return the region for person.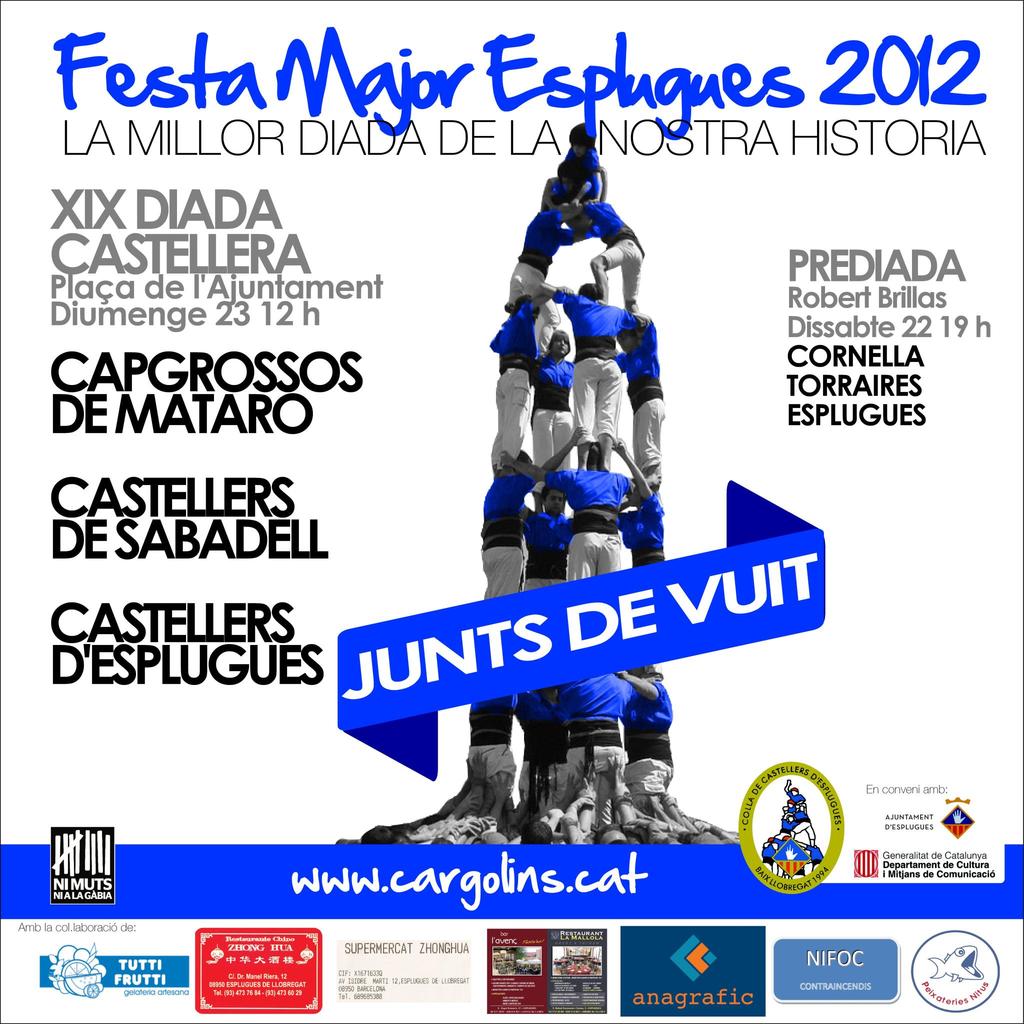
crop(567, 273, 637, 465).
